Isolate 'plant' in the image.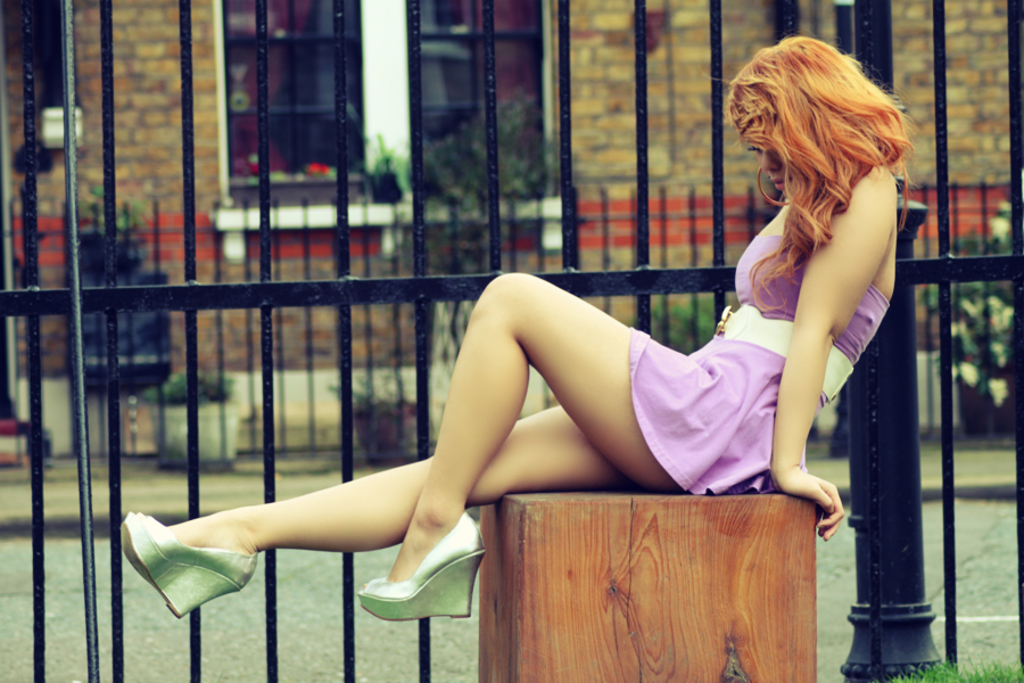
Isolated region: <box>329,364,404,404</box>.
